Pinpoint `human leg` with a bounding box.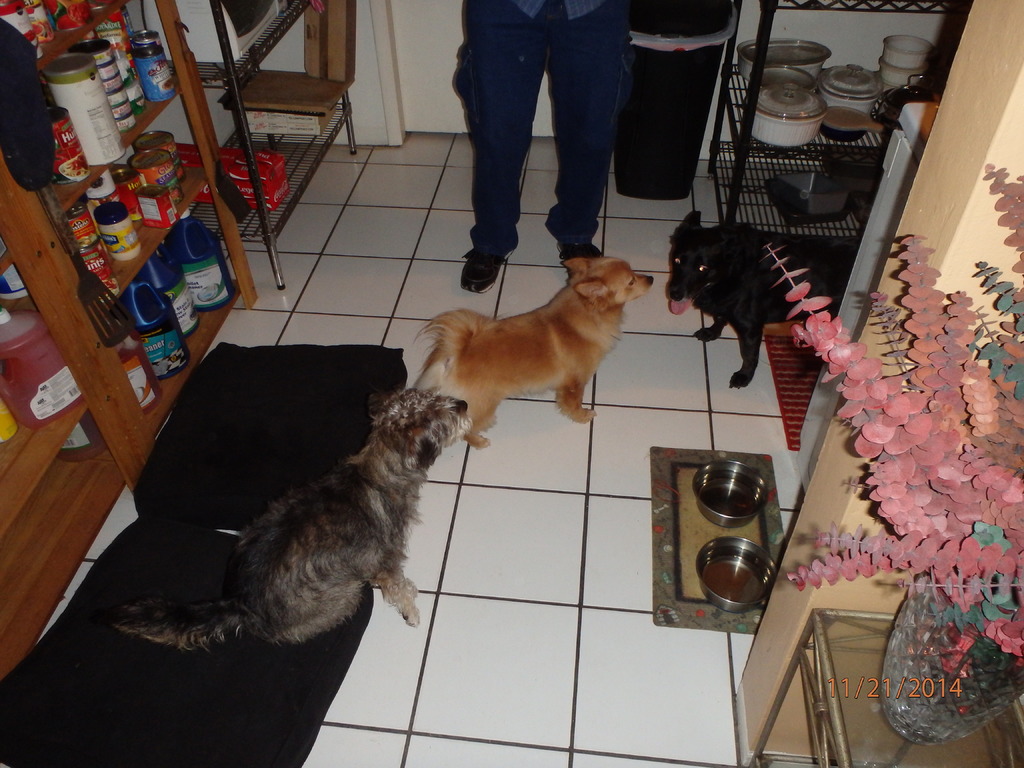
bbox(548, 0, 634, 275).
